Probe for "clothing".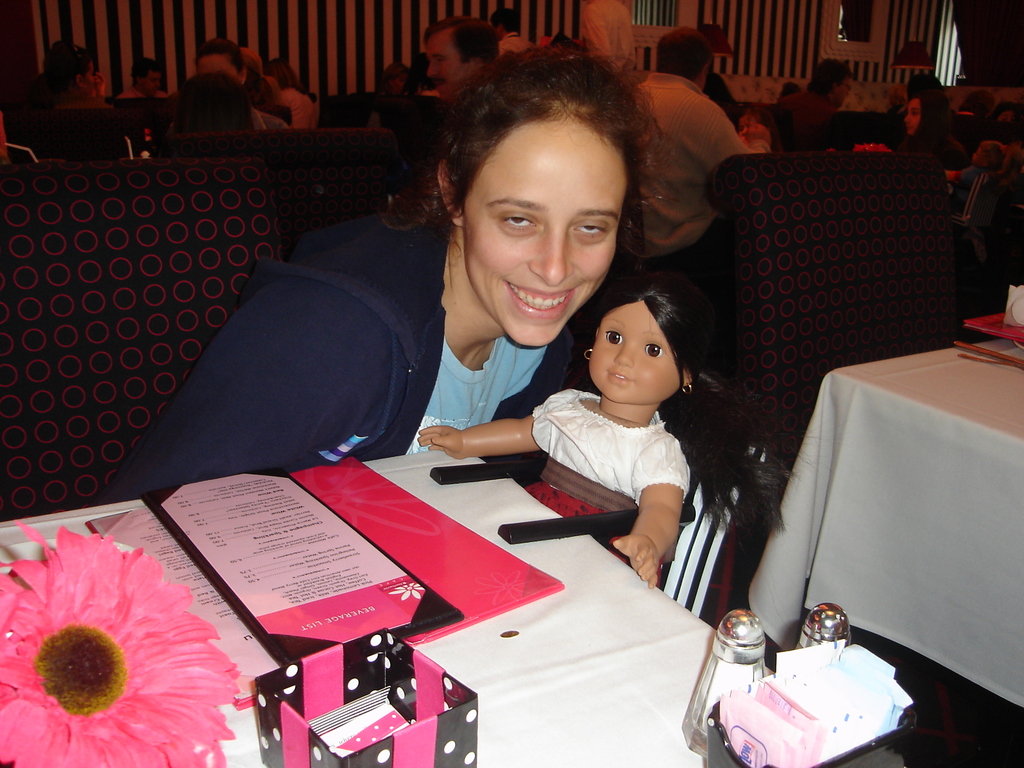
Probe result: {"x1": 612, "y1": 73, "x2": 763, "y2": 324}.
